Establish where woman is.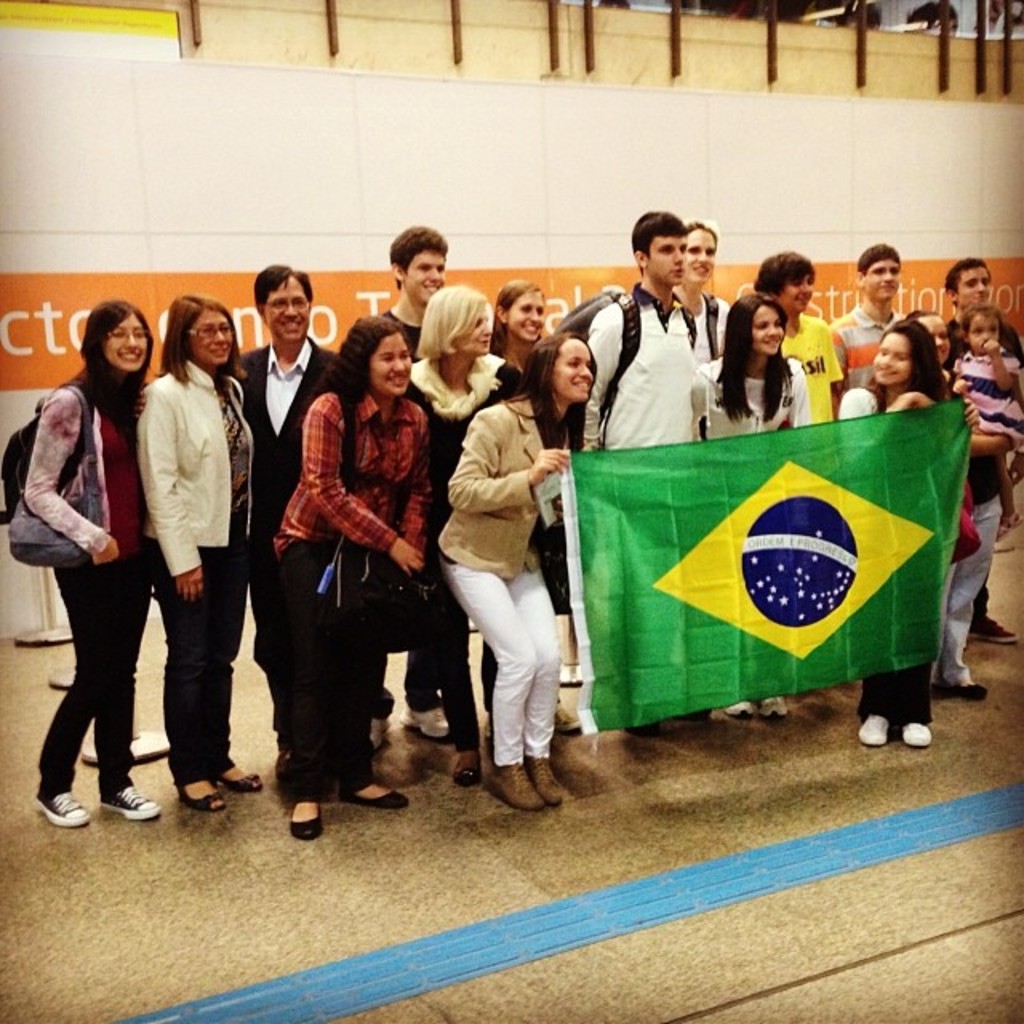
Established at pyautogui.locateOnScreen(686, 293, 814, 725).
